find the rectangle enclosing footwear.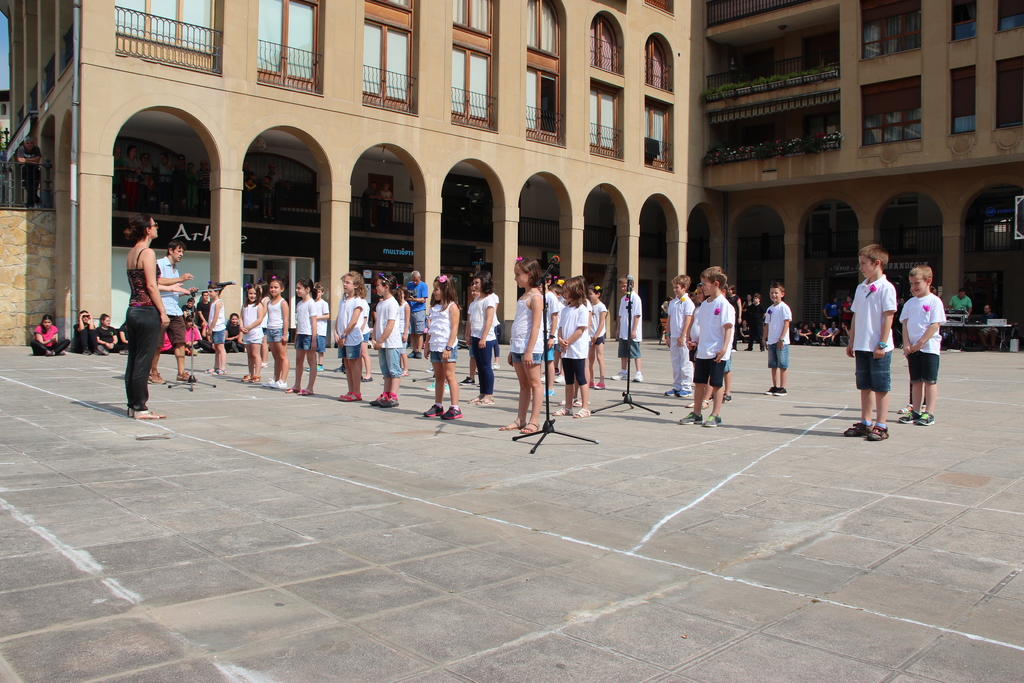
(332, 365, 344, 372).
